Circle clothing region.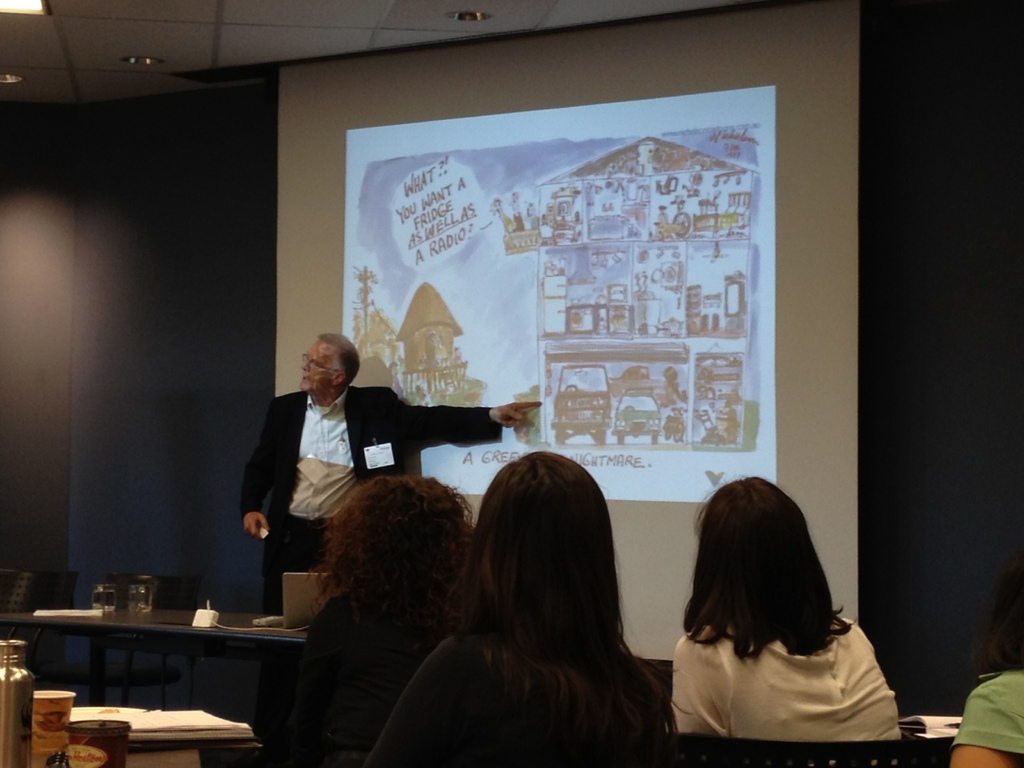
Region: bbox=[430, 339, 450, 369].
